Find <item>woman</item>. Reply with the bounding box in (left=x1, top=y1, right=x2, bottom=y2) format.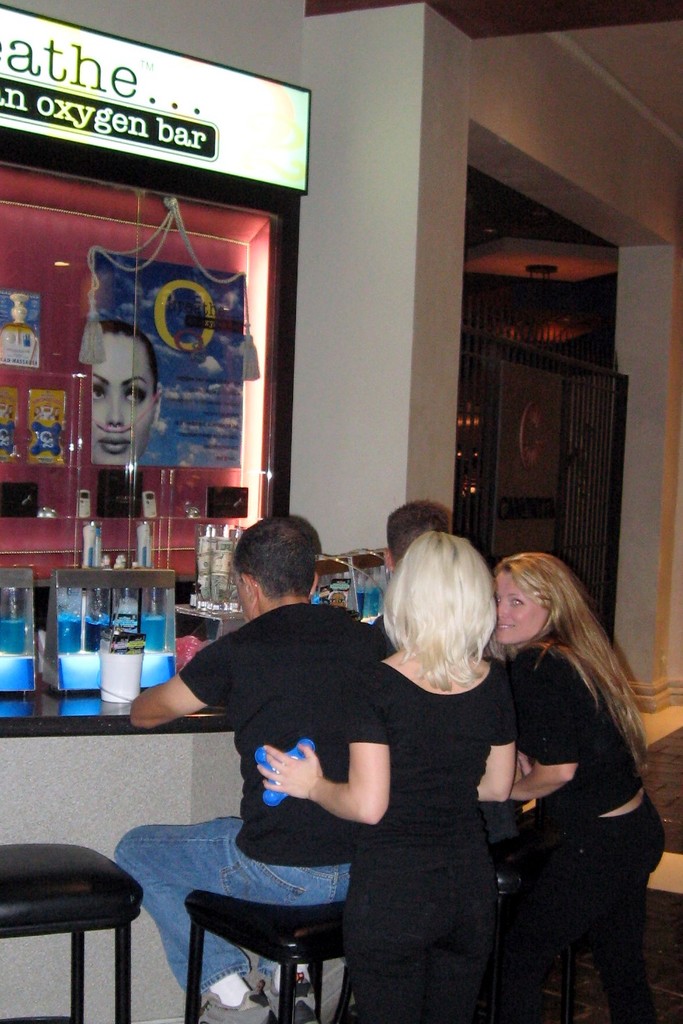
(left=491, top=549, right=675, bottom=1023).
